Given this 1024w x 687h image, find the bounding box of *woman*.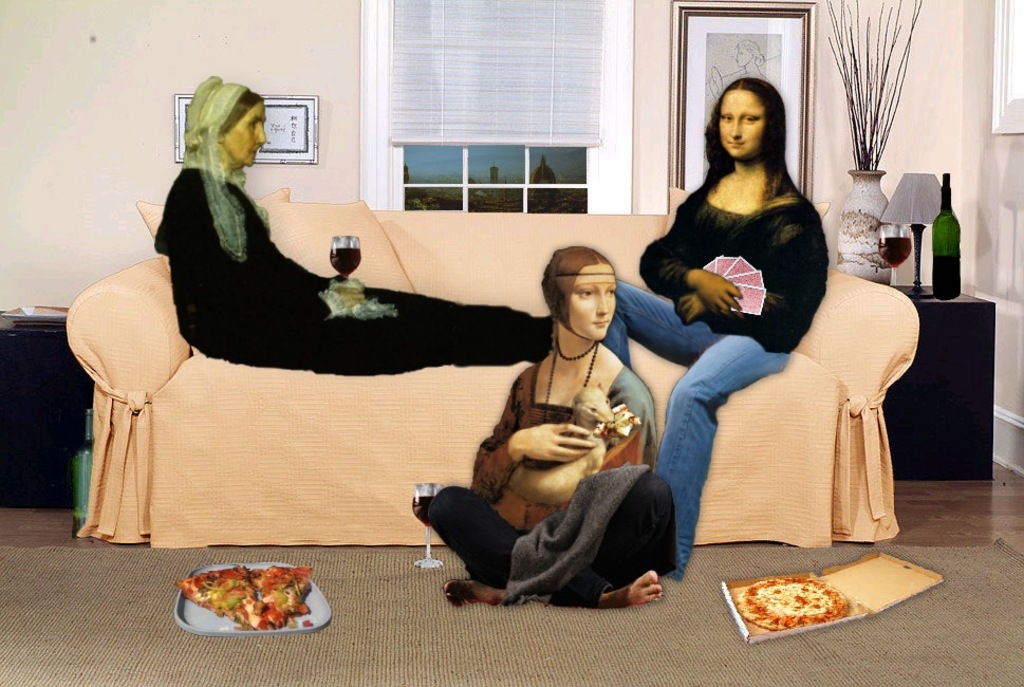
region(599, 76, 826, 581).
